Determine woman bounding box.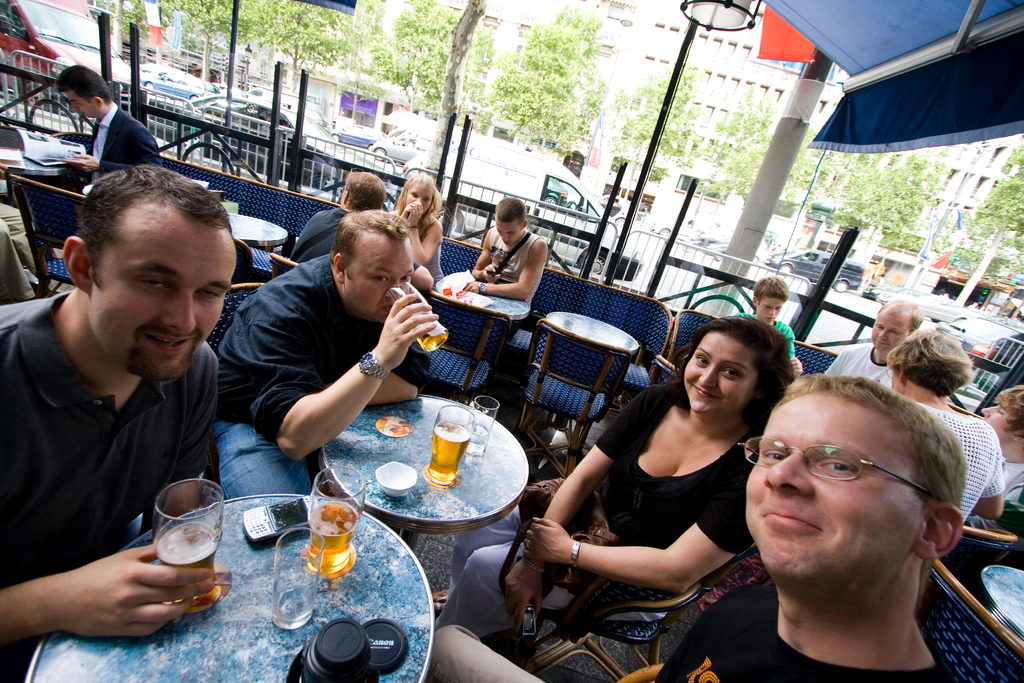
Determined: bbox(383, 173, 448, 290).
